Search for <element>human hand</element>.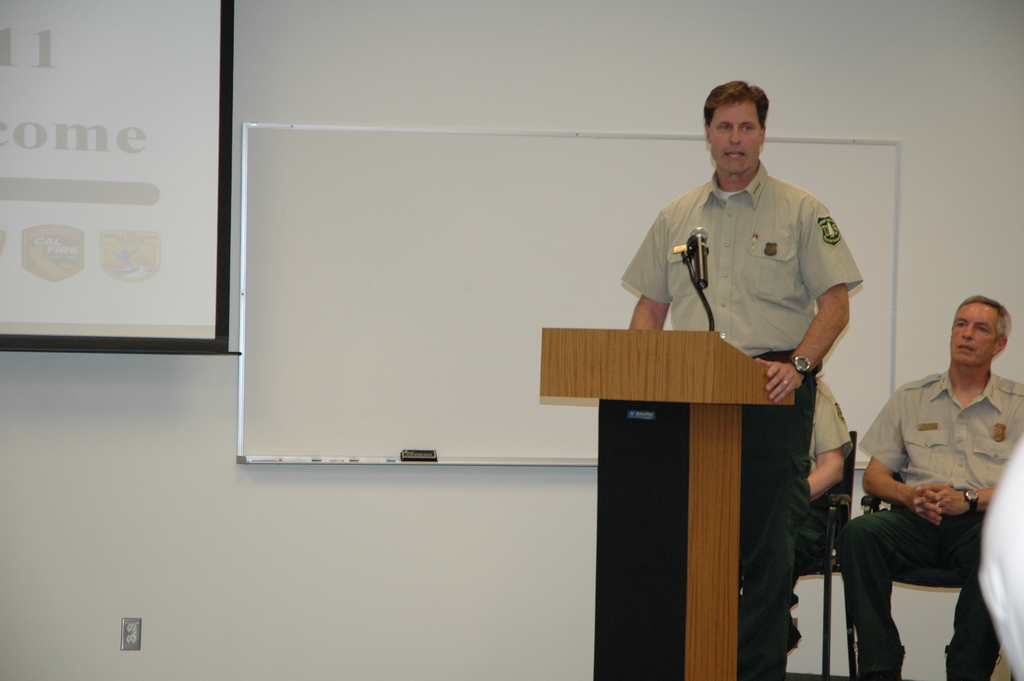
Found at bbox=[908, 480, 940, 530].
